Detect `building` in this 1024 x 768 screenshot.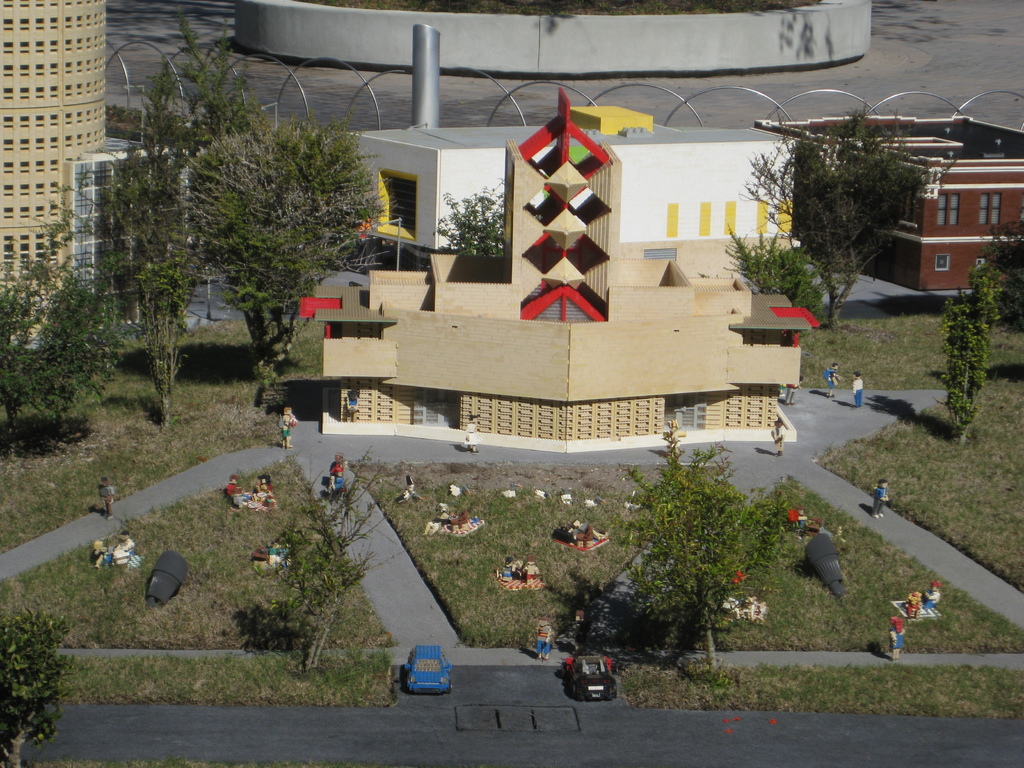
Detection: bbox=(3, 2, 191, 346).
